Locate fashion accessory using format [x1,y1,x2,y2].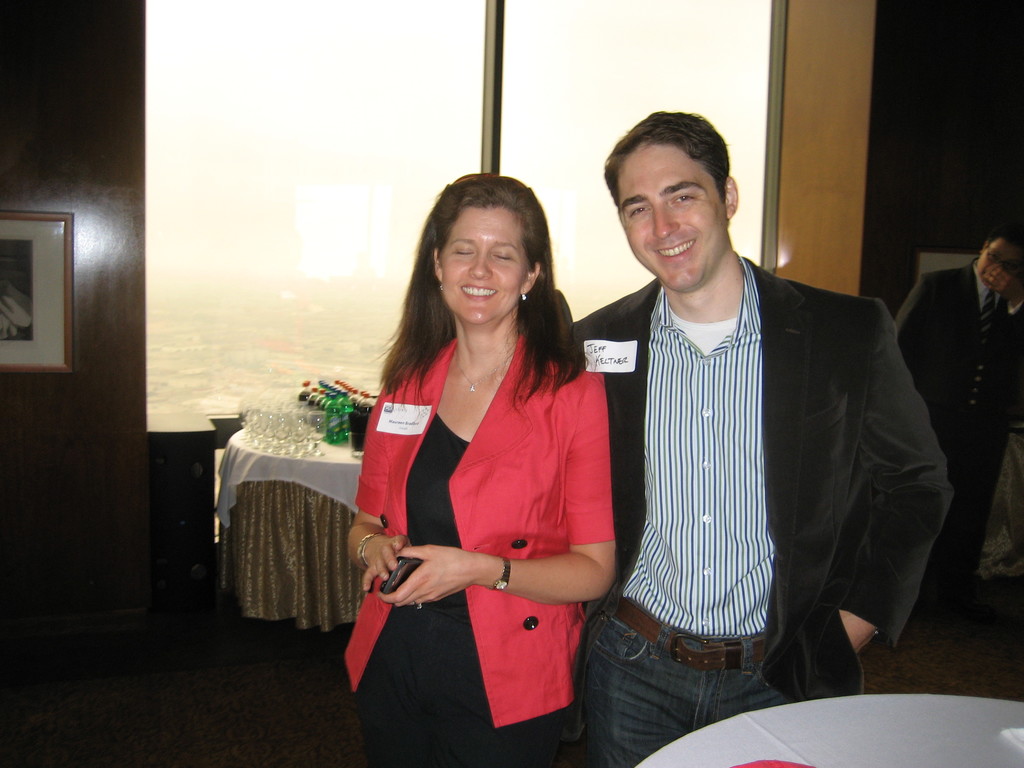
[416,601,422,609].
